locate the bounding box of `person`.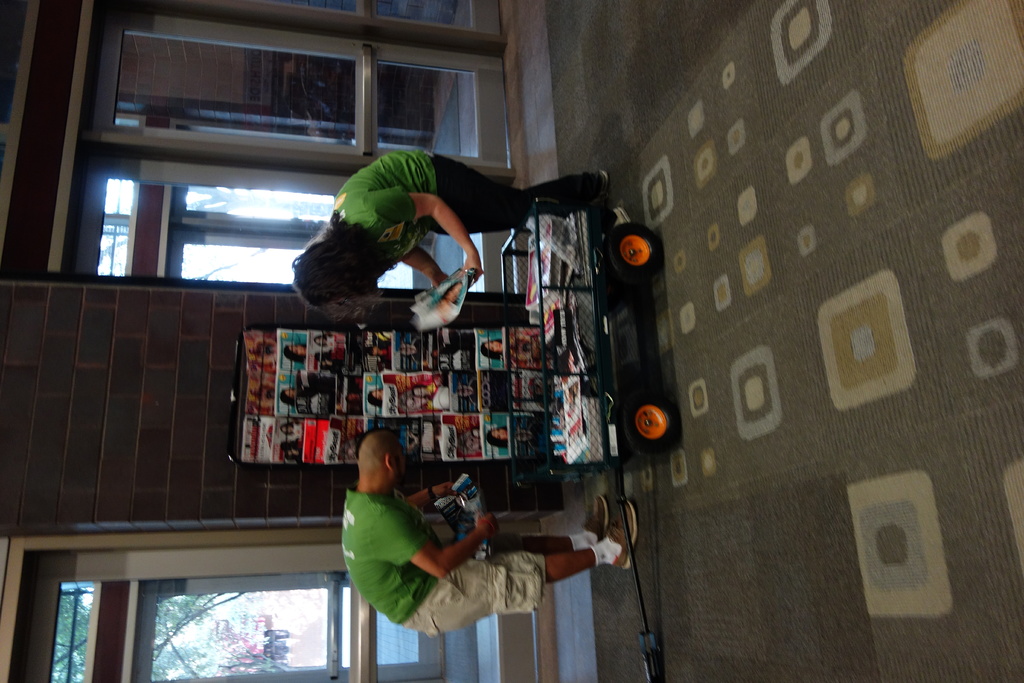
Bounding box: bbox=[409, 383, 430, 403].
